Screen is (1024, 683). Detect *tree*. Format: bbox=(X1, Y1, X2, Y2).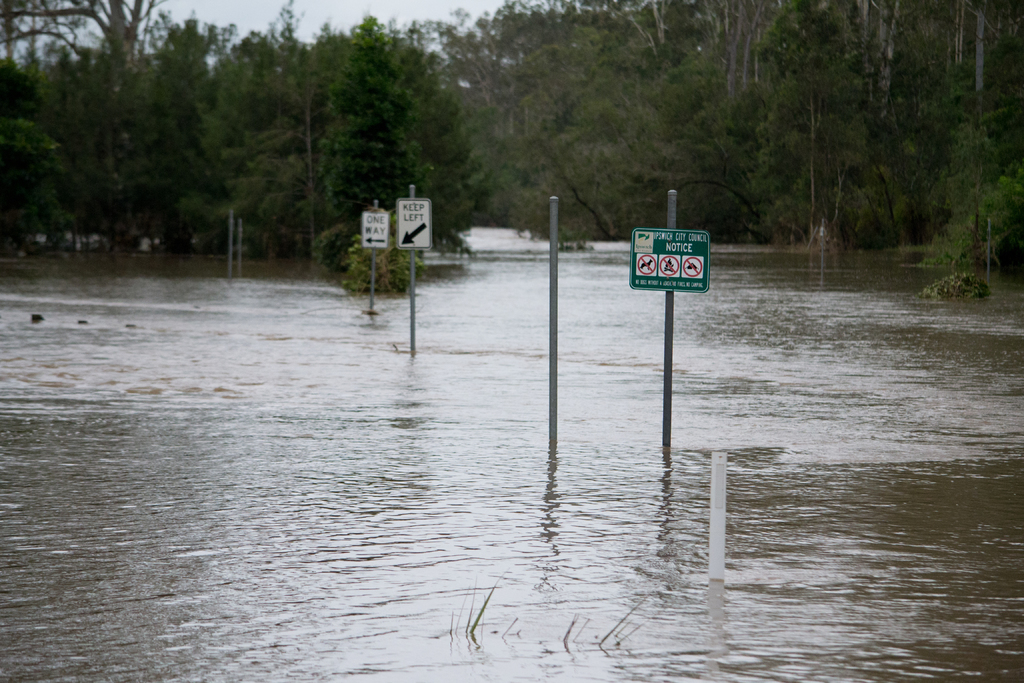
bbox=(883, 42, 1012, 294).
